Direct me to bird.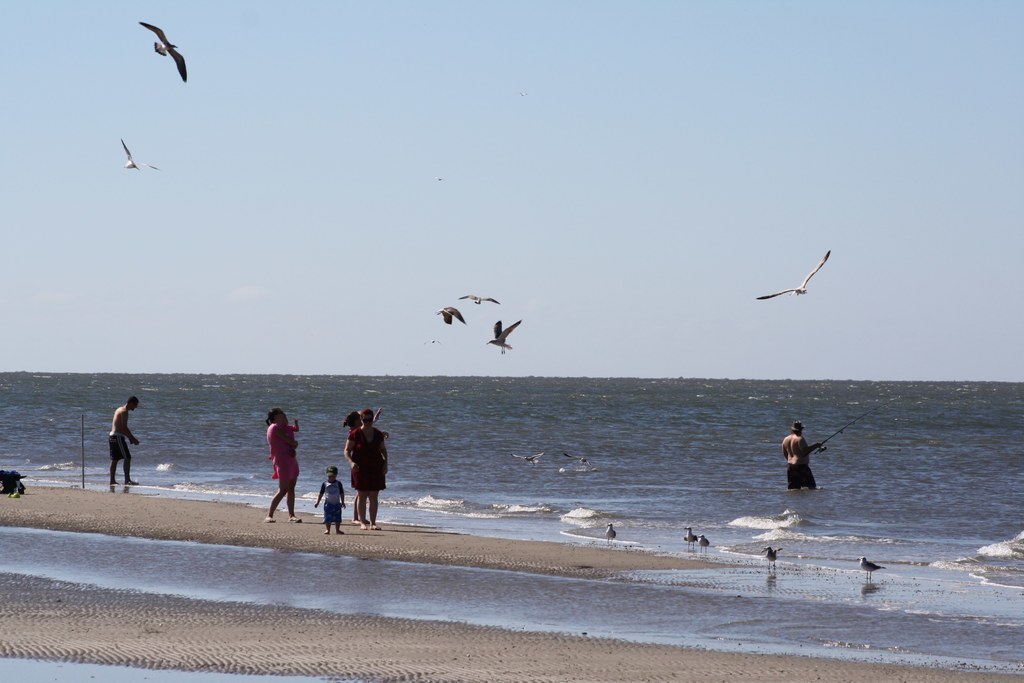
Direction: [860,556,884,578].
